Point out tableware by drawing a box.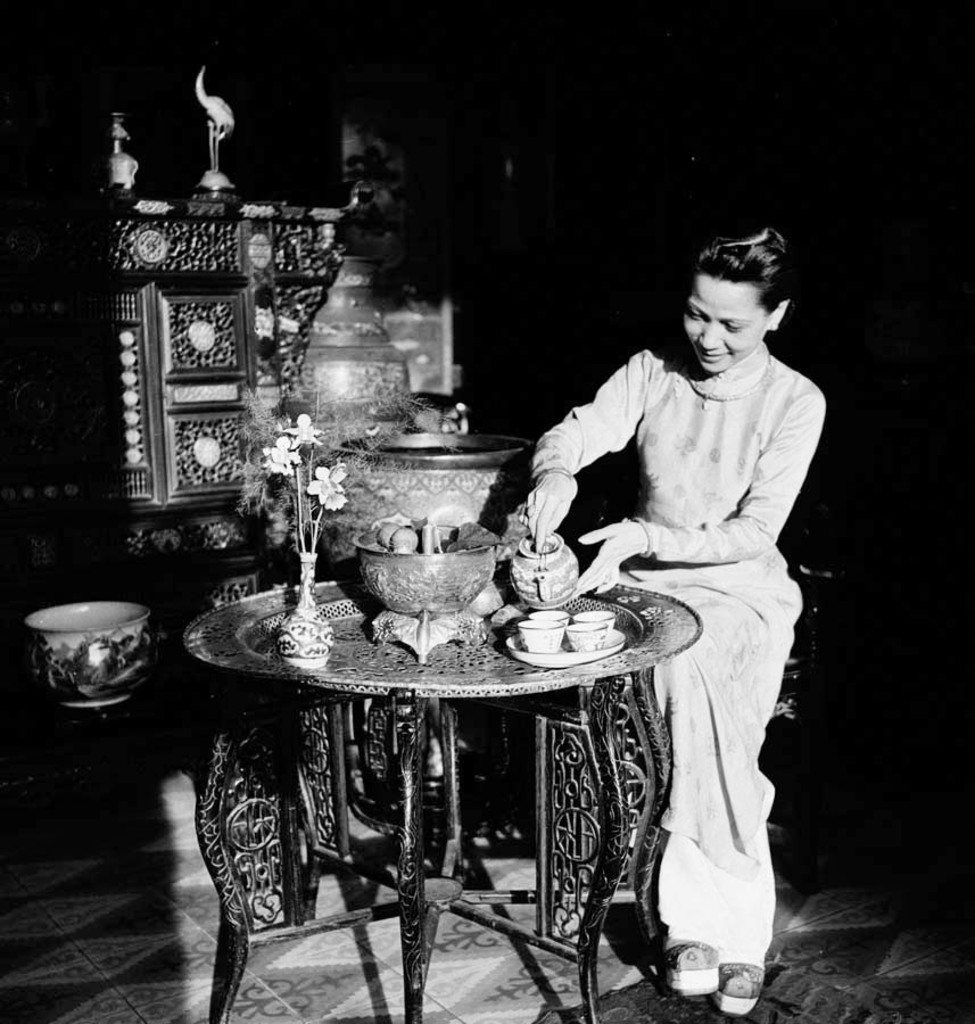
crop(20, 580, 167, 729).
